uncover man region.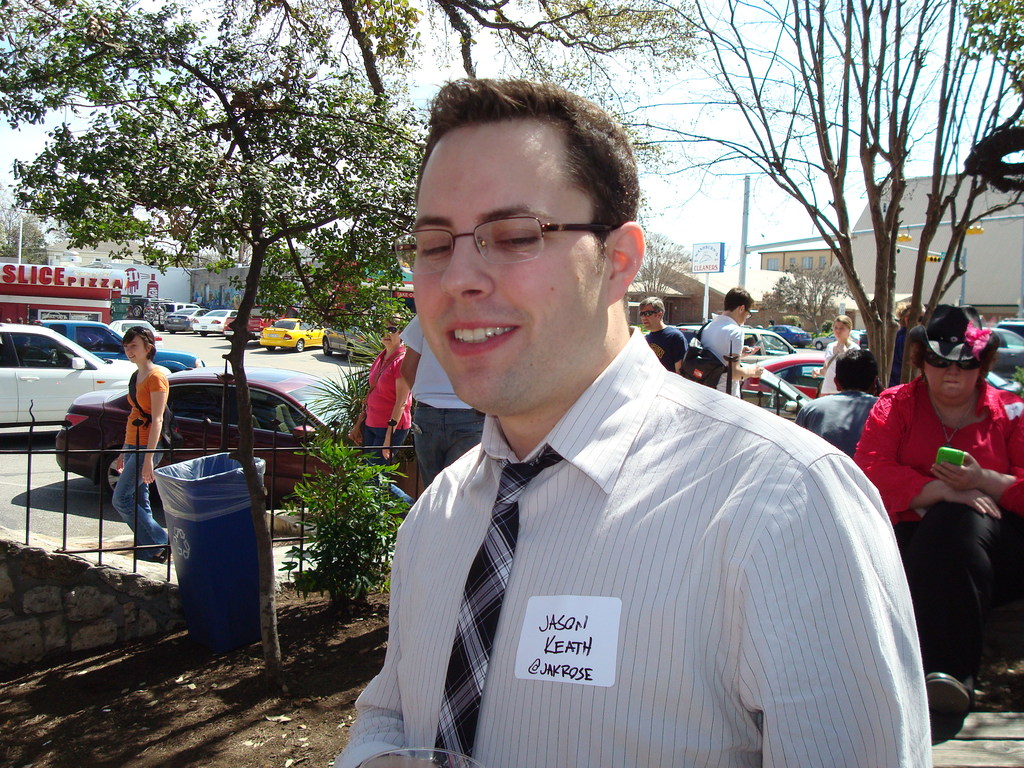
Uncovered: <region>793, 346, 886, 461</region>.
